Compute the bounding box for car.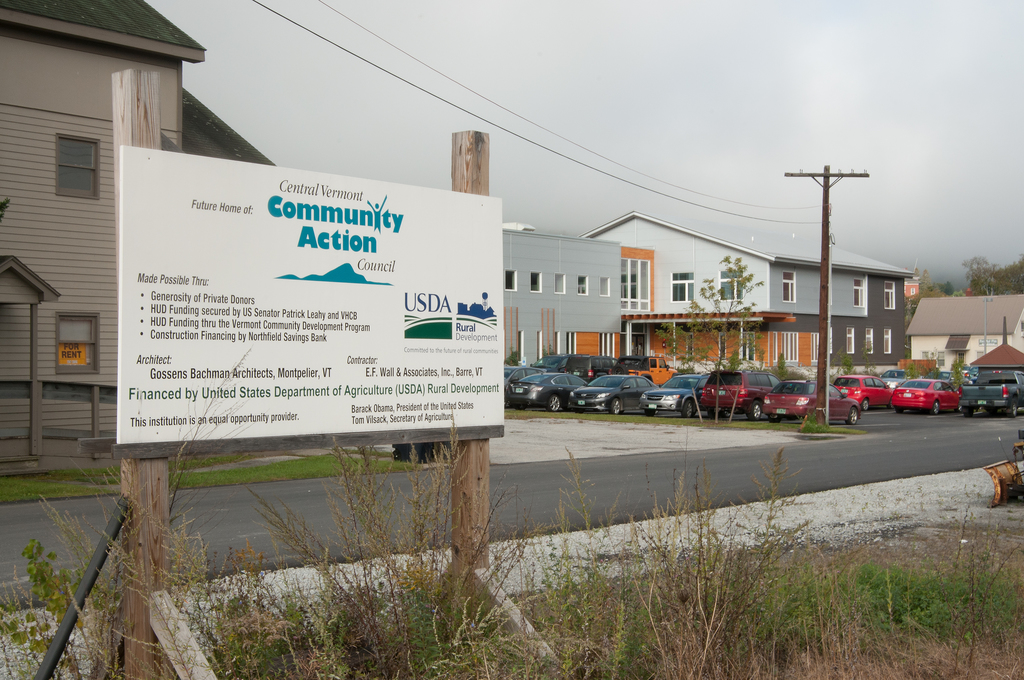
Rect(839, 378, 897, 414).
